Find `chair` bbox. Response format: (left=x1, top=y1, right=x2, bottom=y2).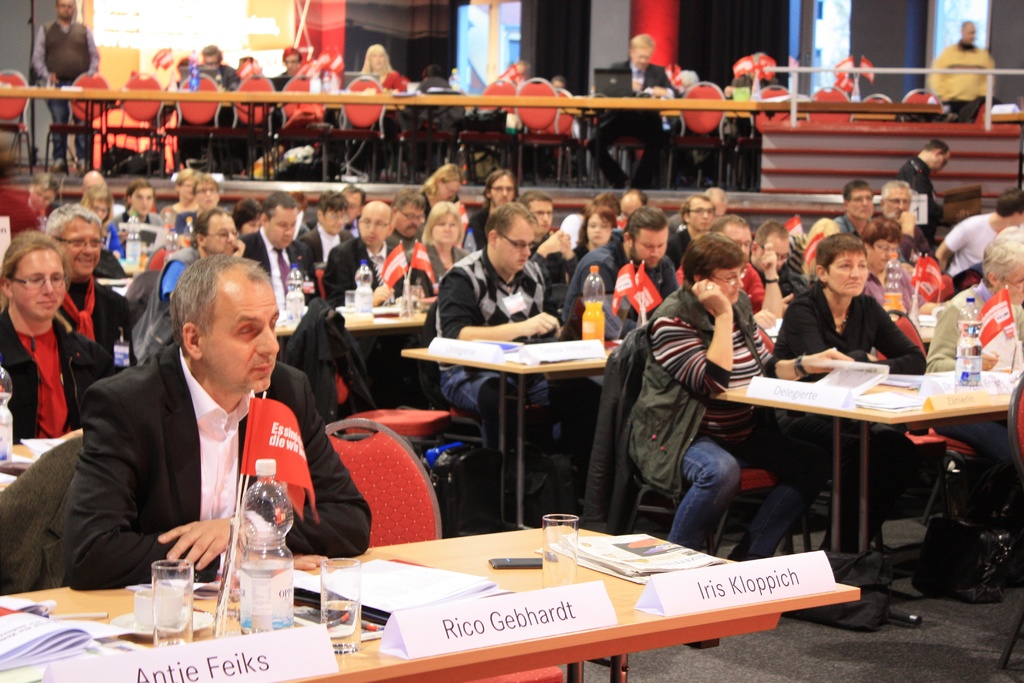
(left=900, top=89, right=942, bottom=102).
